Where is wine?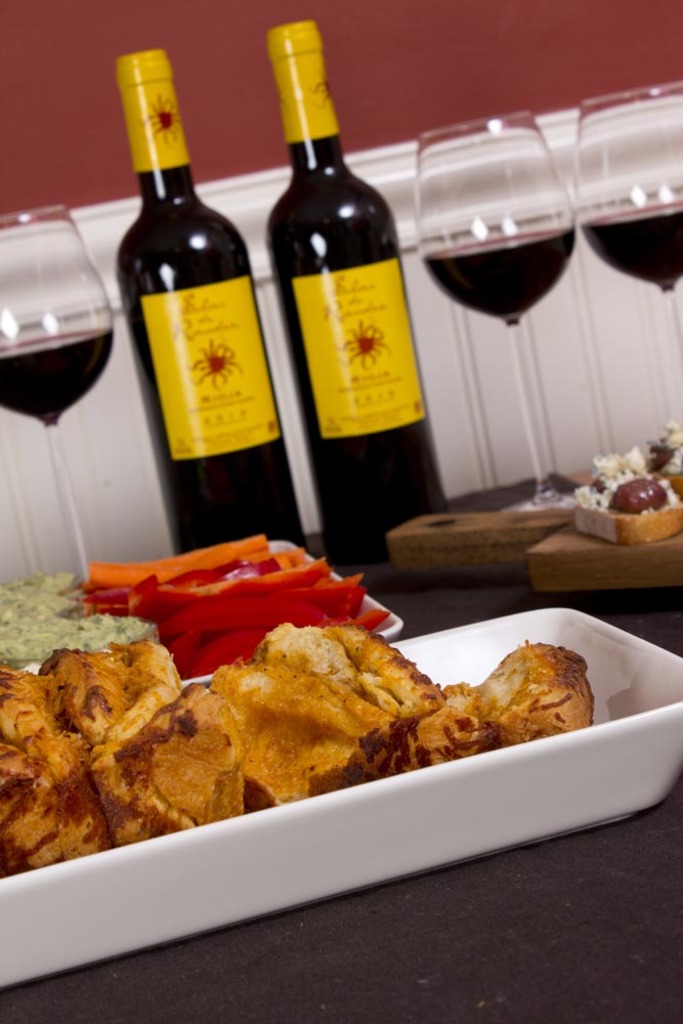
box(257, 39, 420, 525).
